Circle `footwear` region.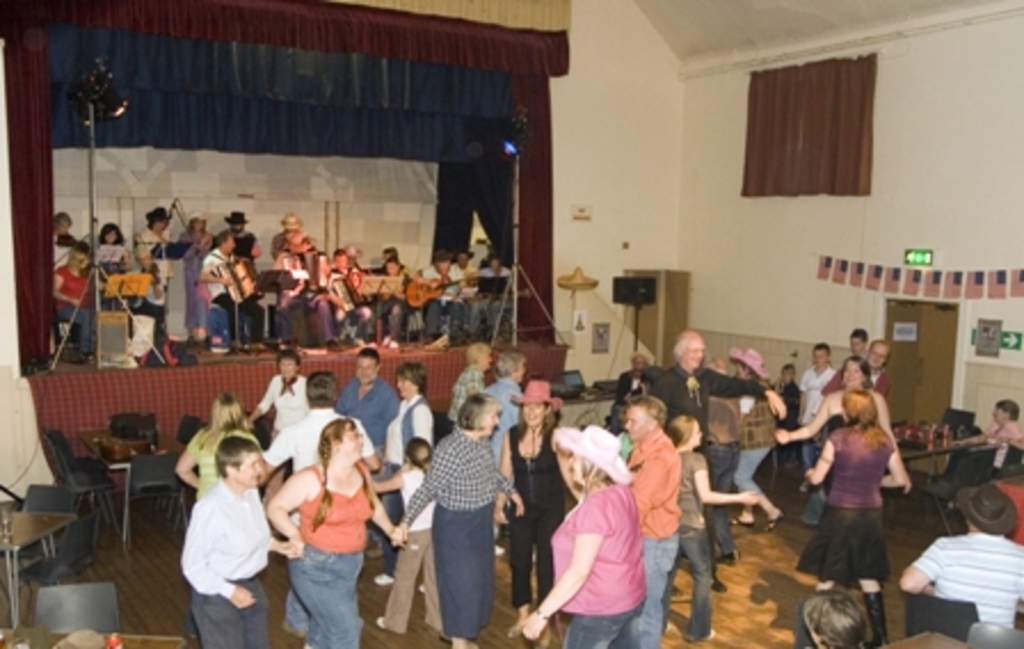
Region: rect(375, 615, 379, 624).
